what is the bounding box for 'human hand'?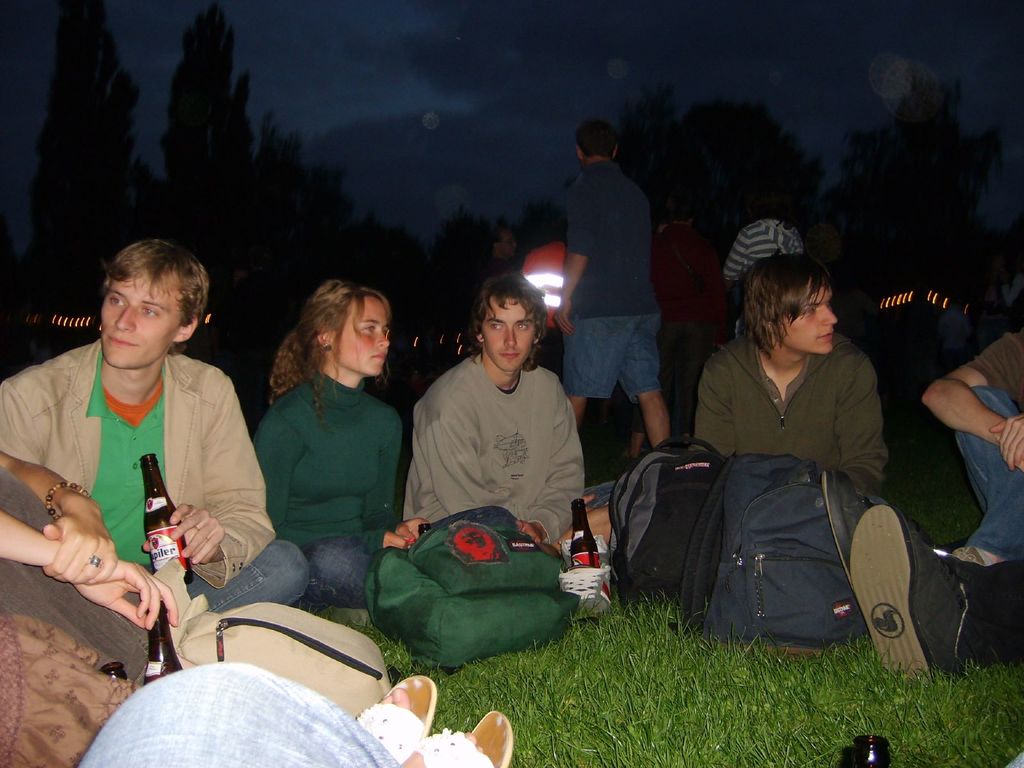
140 503 225 569.
